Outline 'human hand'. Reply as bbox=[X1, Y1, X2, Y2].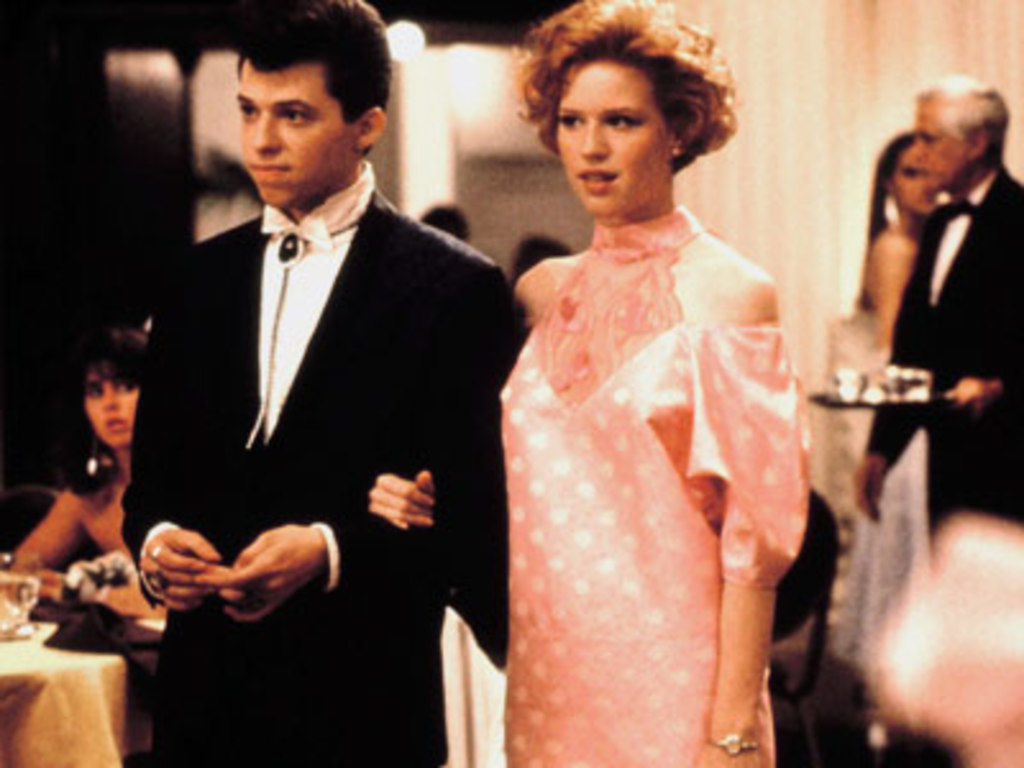
bbox=[95, 584, 164, 627].
